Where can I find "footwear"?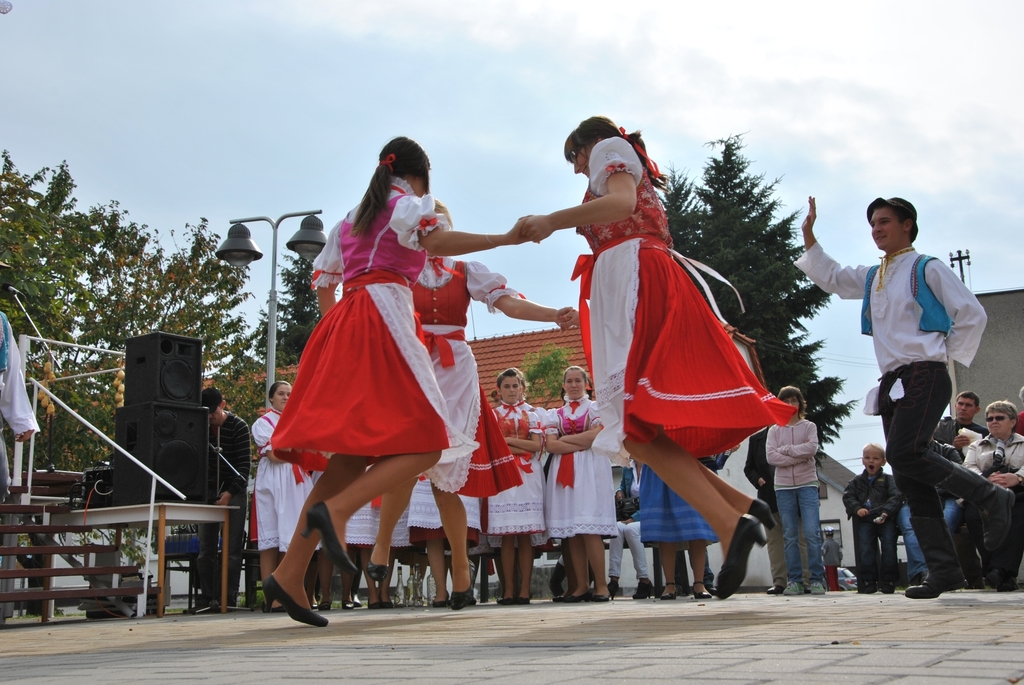
You can find it at 660, 582, 680, 602.
